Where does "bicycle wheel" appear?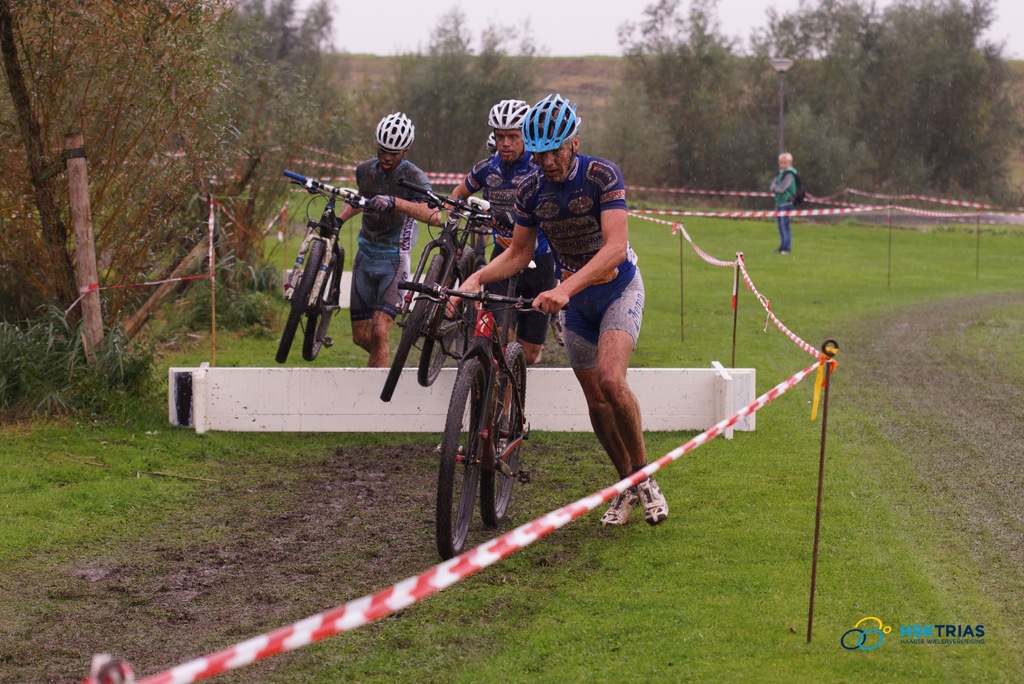
Appears at locate(379, 248, 445, 403).
